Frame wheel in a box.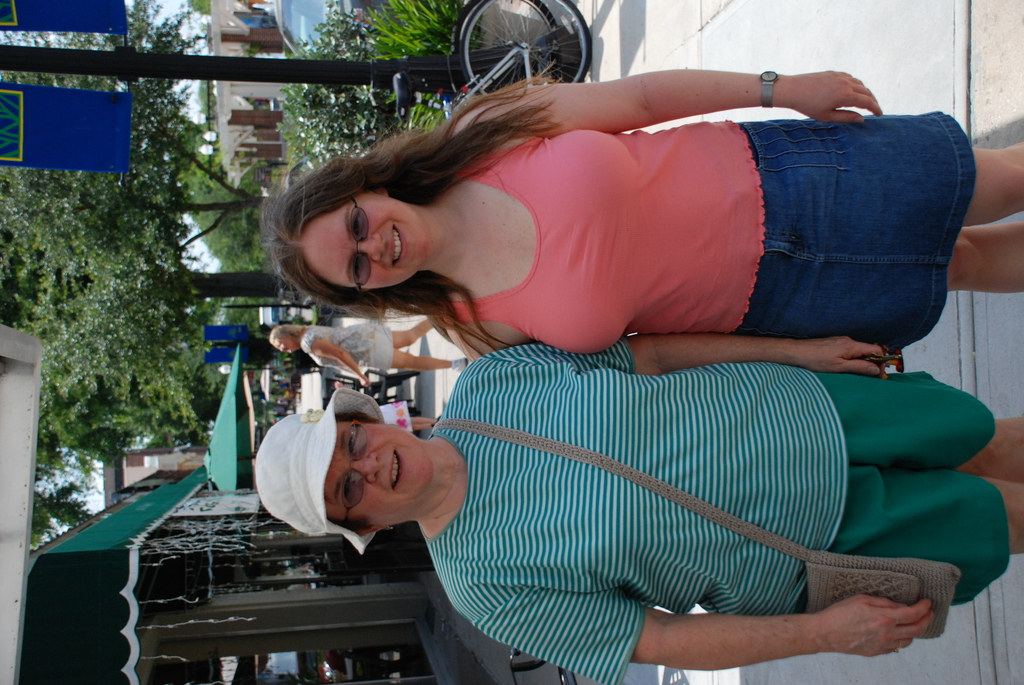
select_region(447, 8, 595, 95).
